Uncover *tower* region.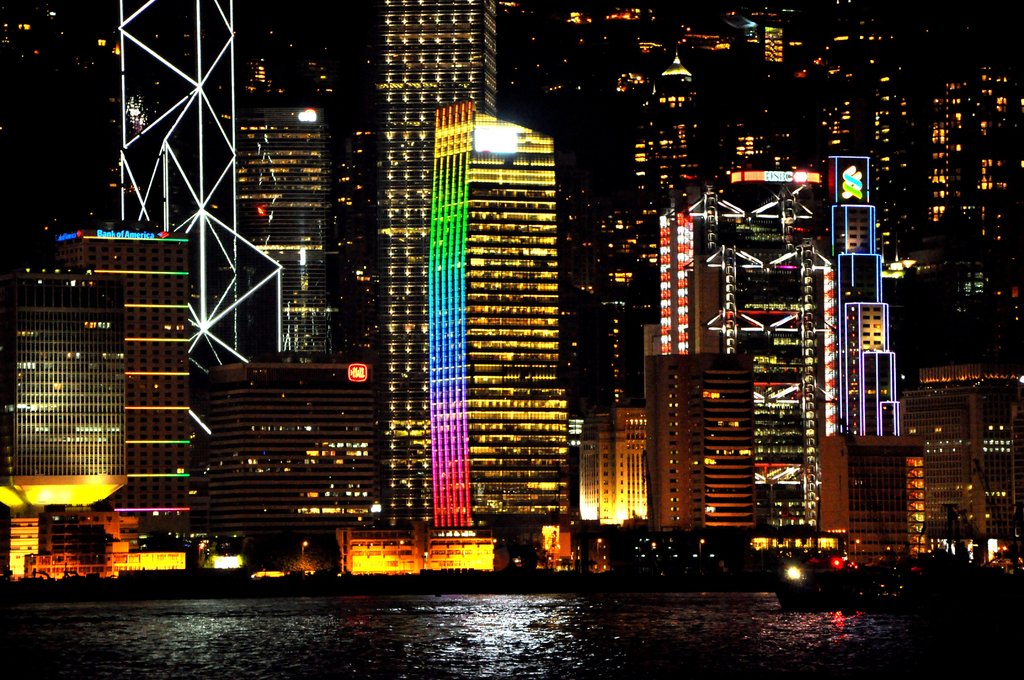
Uncovered: <region>53, 230, 196, 562</region>.
